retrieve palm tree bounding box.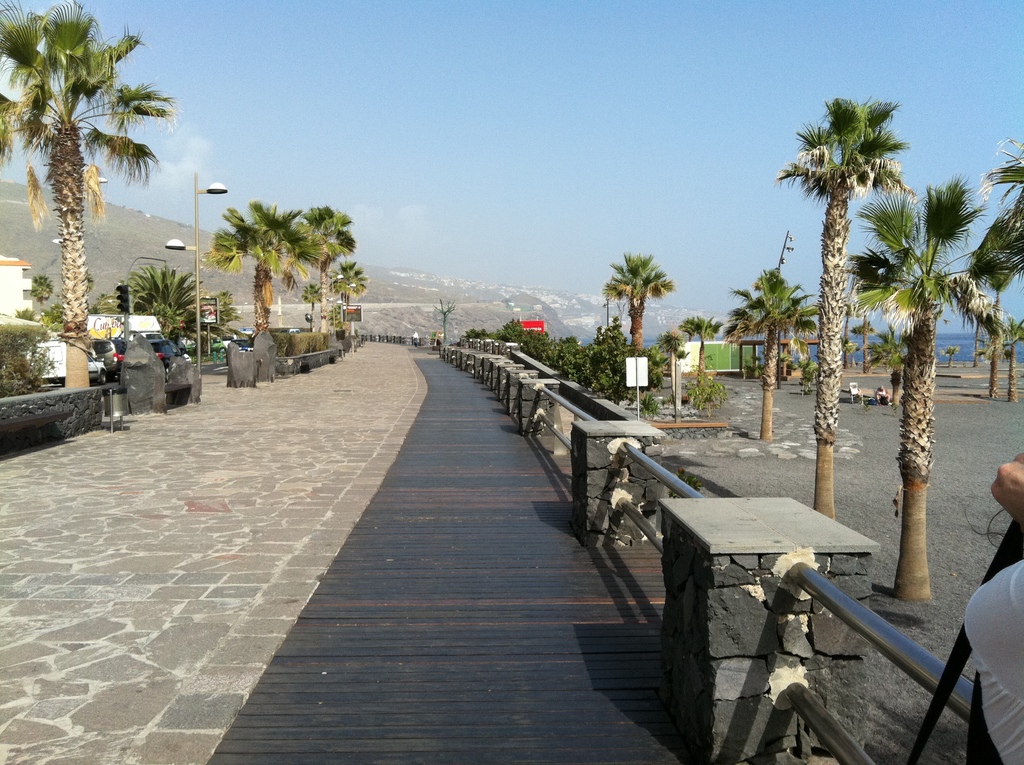
Bounding box: bbox=(787, 92, 892, 576).
